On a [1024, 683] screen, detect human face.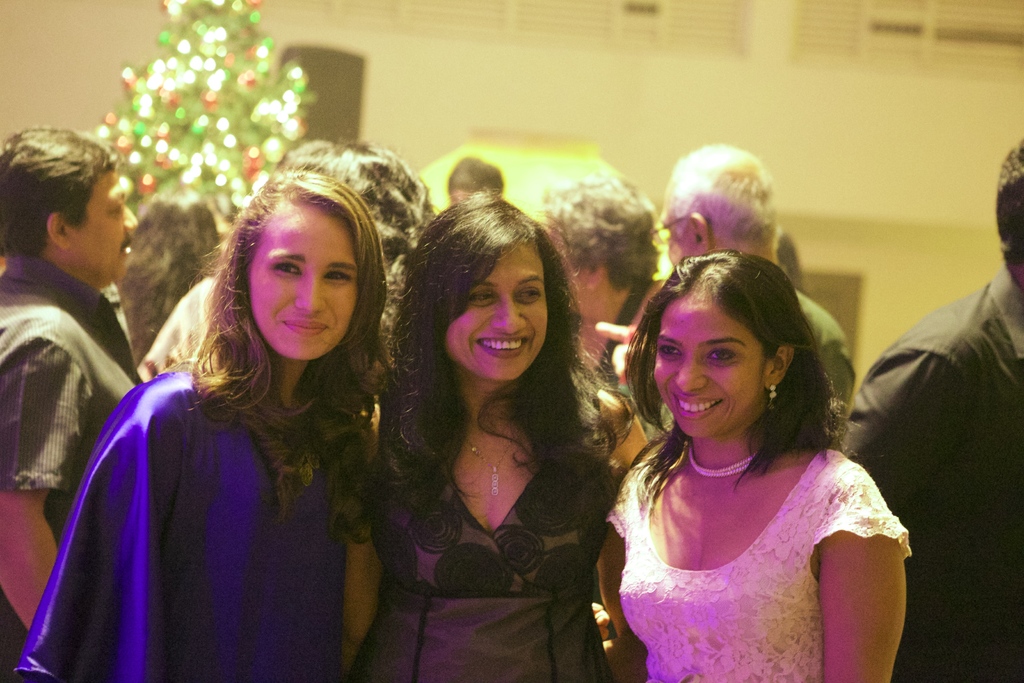
pyautogui.locateOnScreen(652, 298, 769, 439).
